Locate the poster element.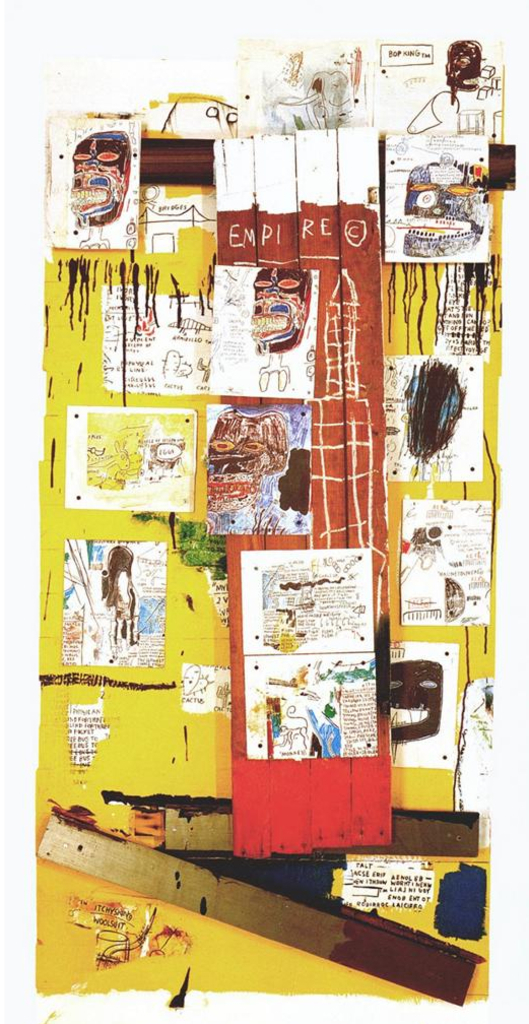
Element bbox: <region>0, 0, 528, 1011</region>.
